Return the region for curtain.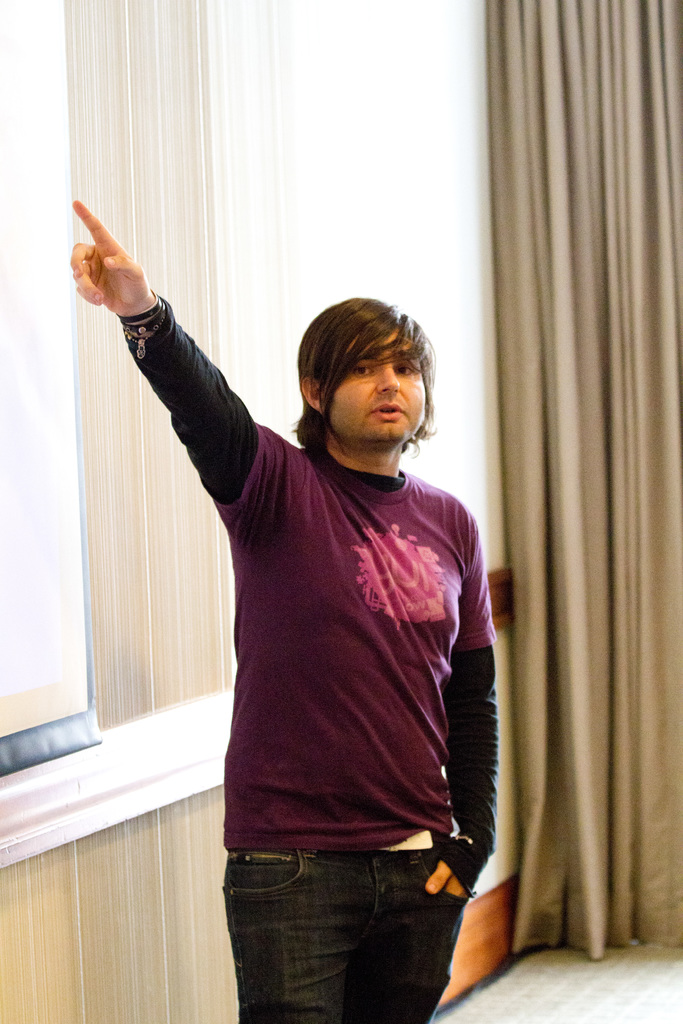
crop(477, 0, 681, 1023).
